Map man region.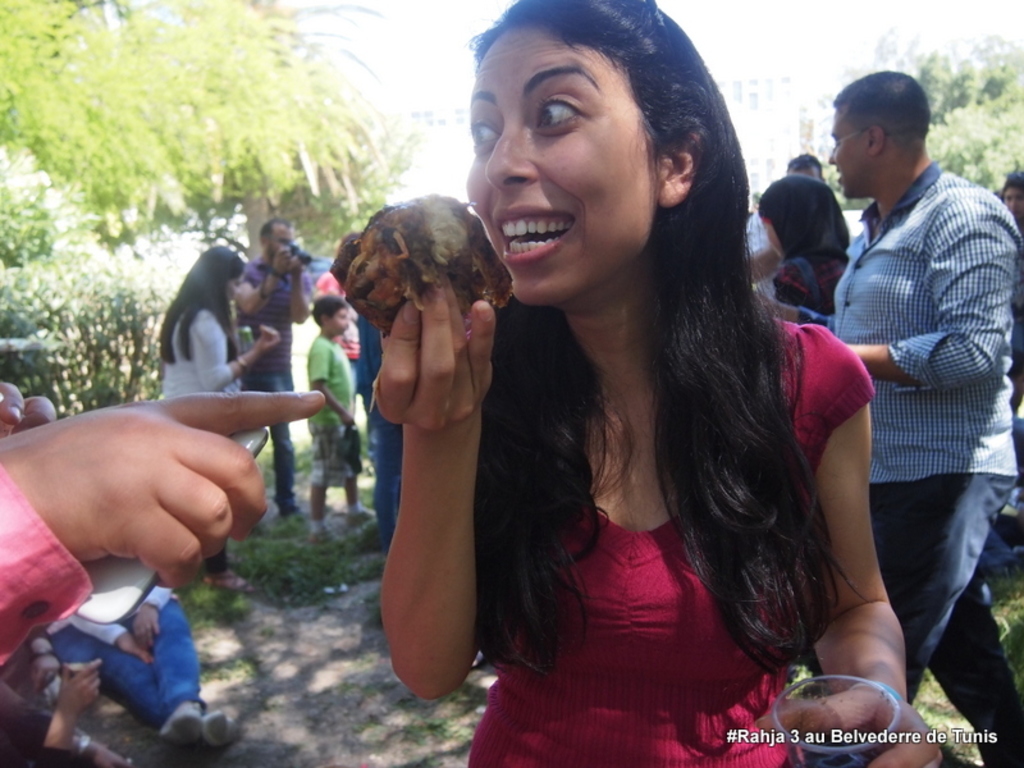
Mapped to [801, 46, 1015, 721].
